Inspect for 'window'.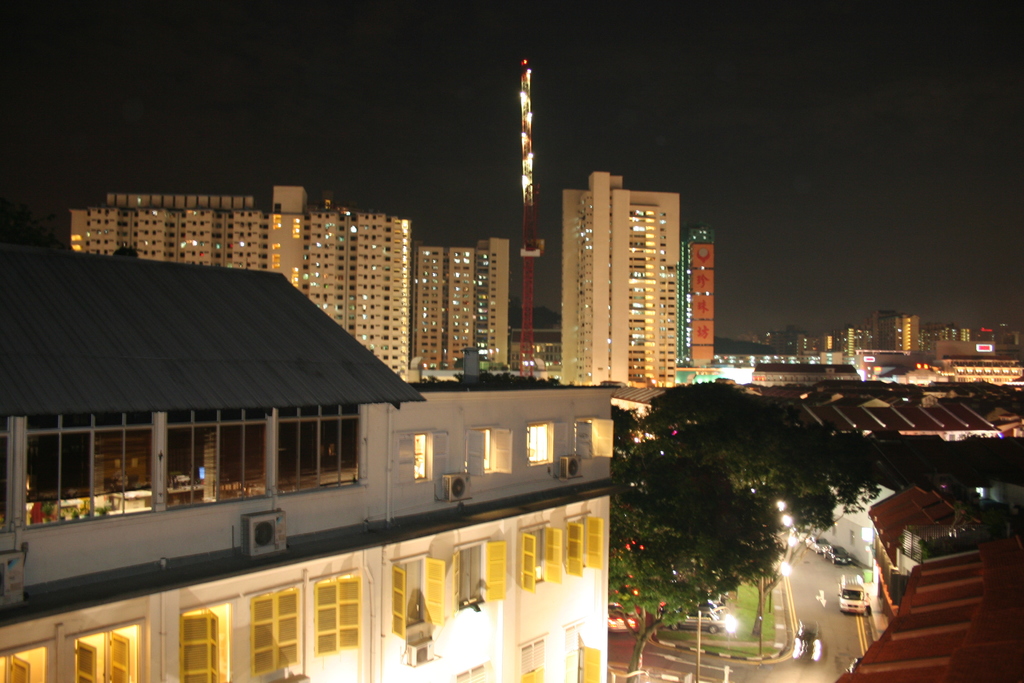
Inspection: (x1=564, y1=523, x2=611, y2=565).
